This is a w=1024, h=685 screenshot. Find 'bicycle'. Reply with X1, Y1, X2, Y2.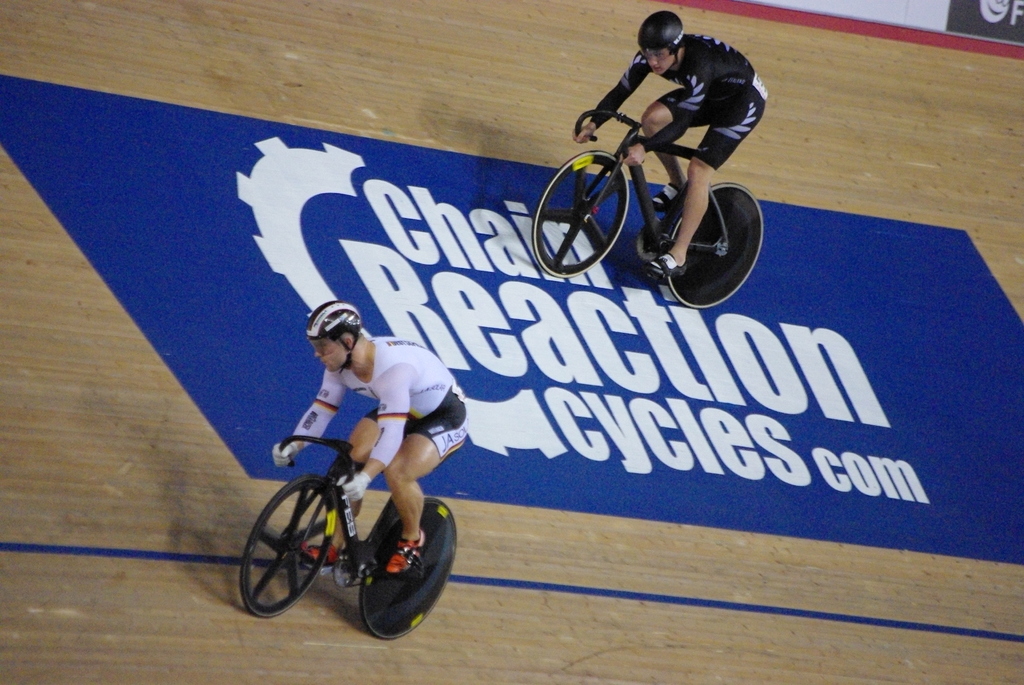
531, 107, 765, 310.
